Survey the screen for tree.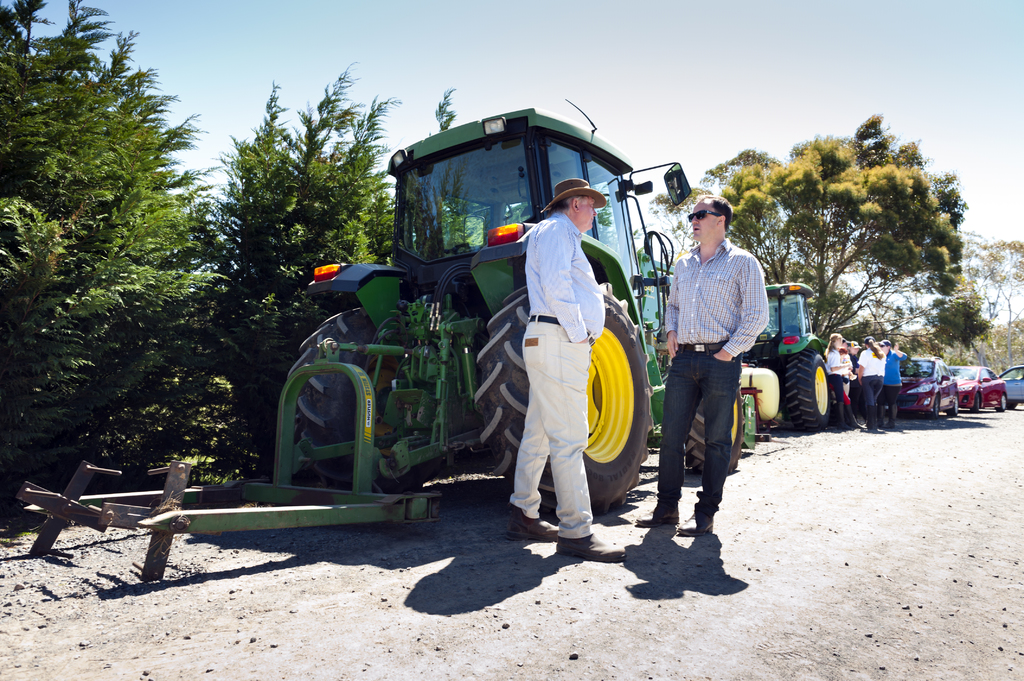
Survey found: bbox=(216, 56, 395, 491).
